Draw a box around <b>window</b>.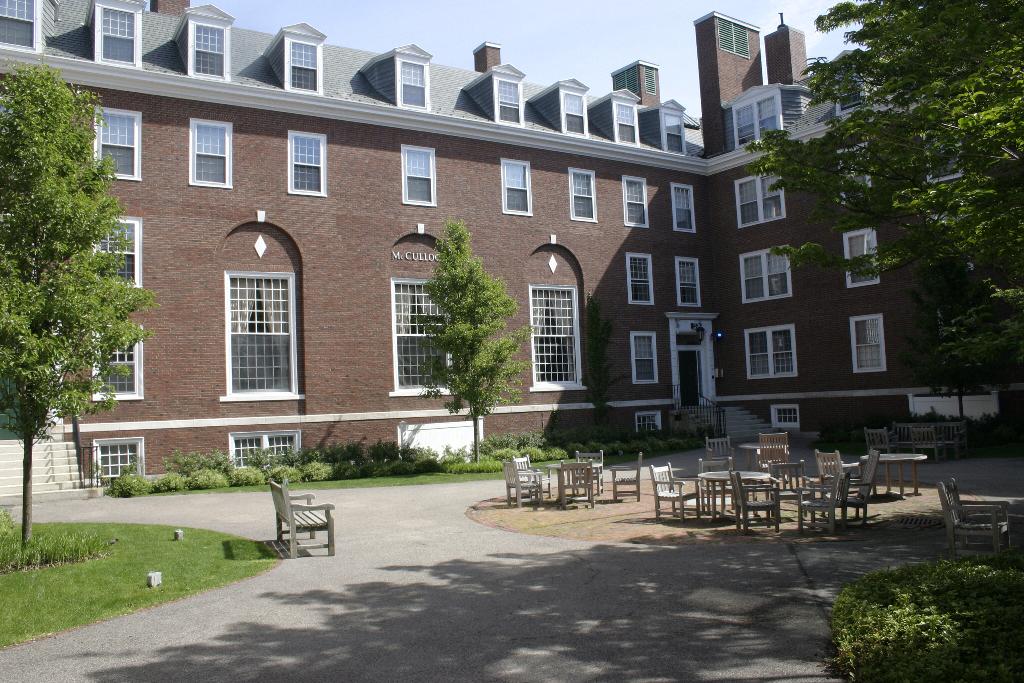
bbox=[189, 115, 234, 190].
